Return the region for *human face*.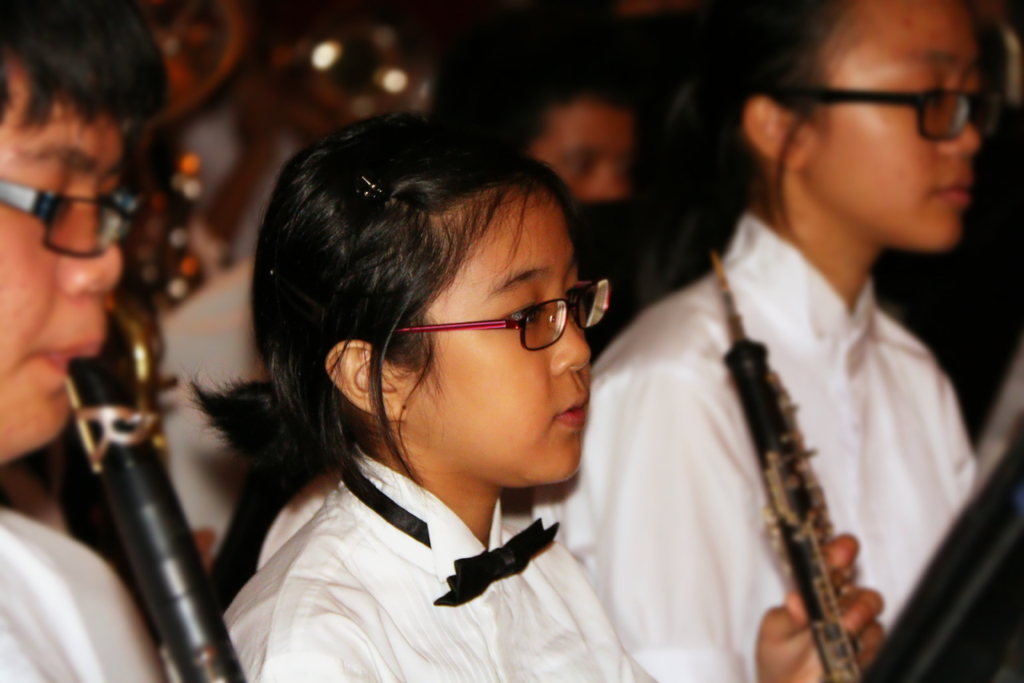
804:0:977:247.
